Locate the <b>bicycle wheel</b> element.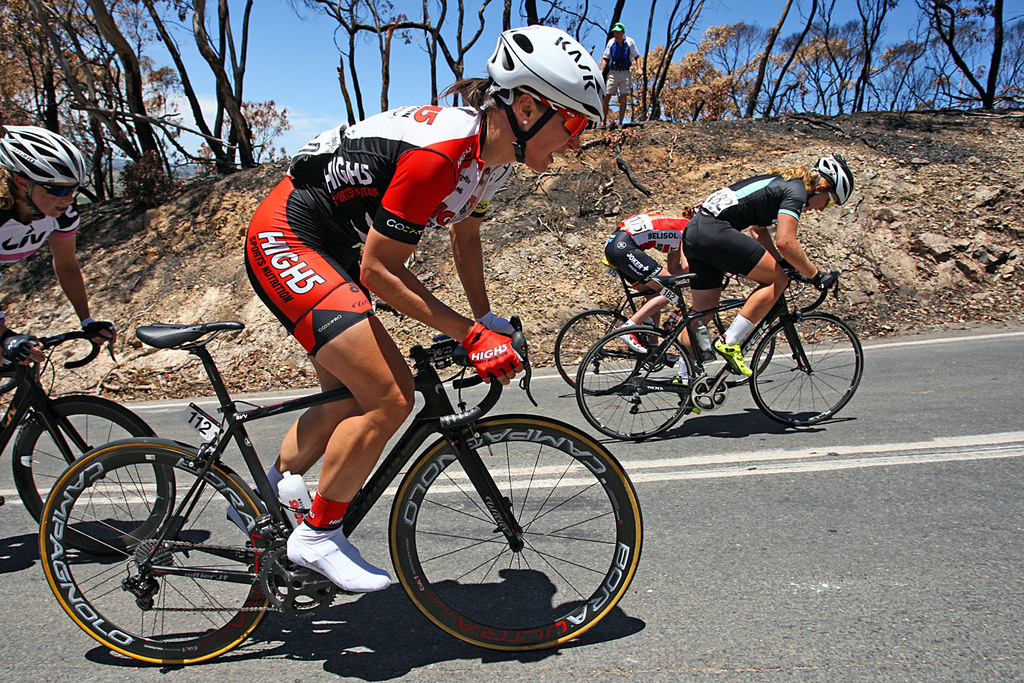
Element bbox: (left=386, top=413, right=646, bottom=653).
